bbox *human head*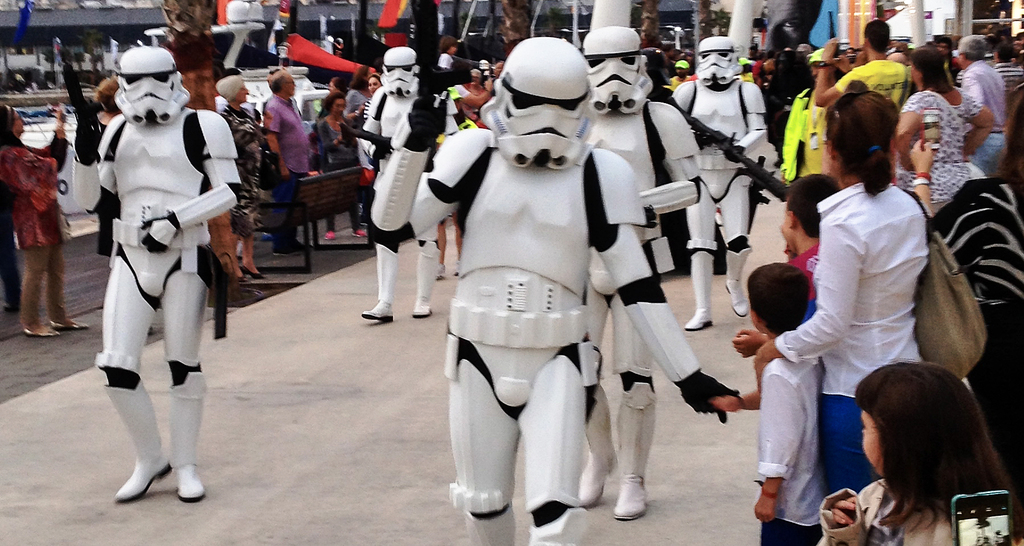
(left=365, top=70, right=382, bottom=91)
